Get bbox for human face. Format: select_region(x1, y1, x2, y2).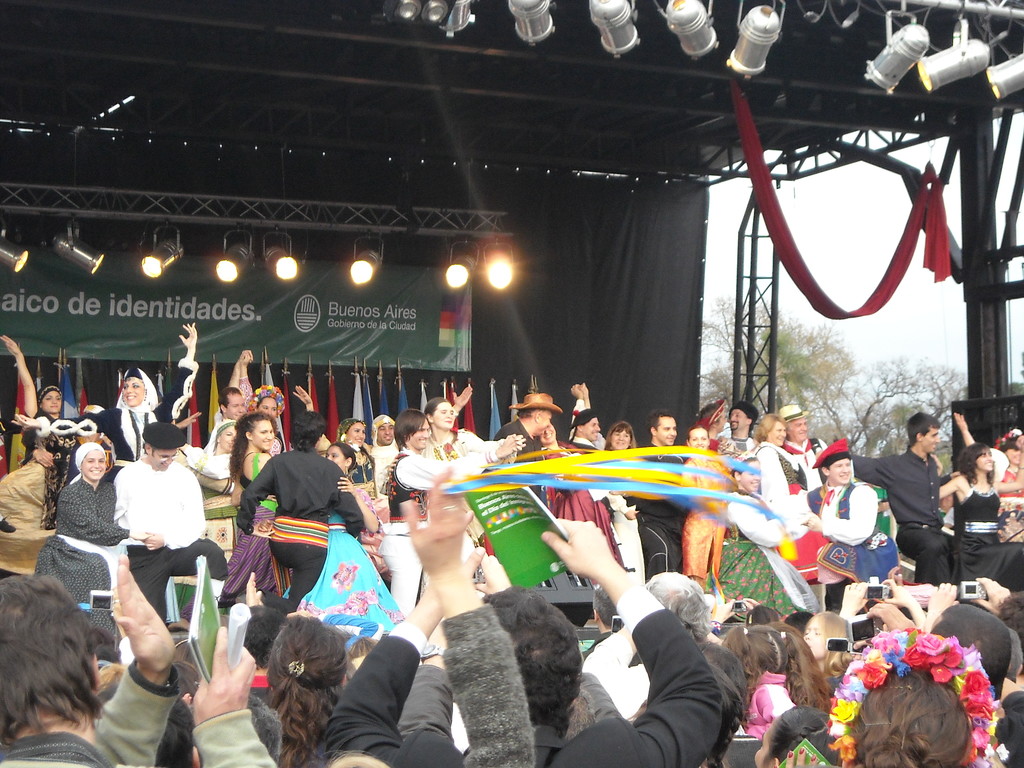
select_region(728, 408, 748, 431).
